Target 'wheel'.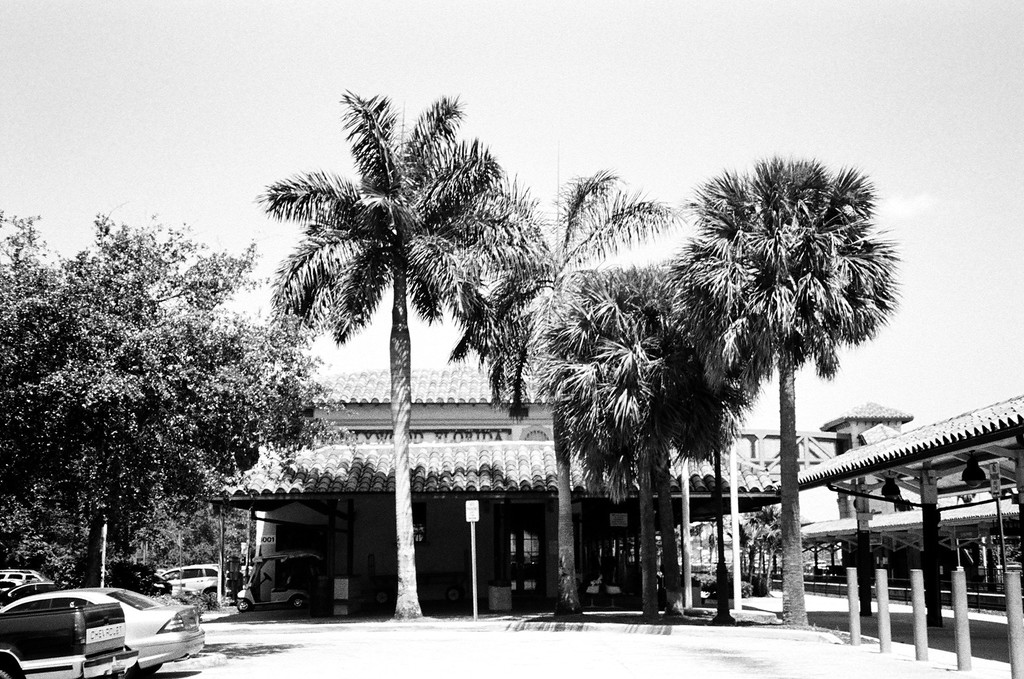
Target region: region(263, 571, 271, 582).
